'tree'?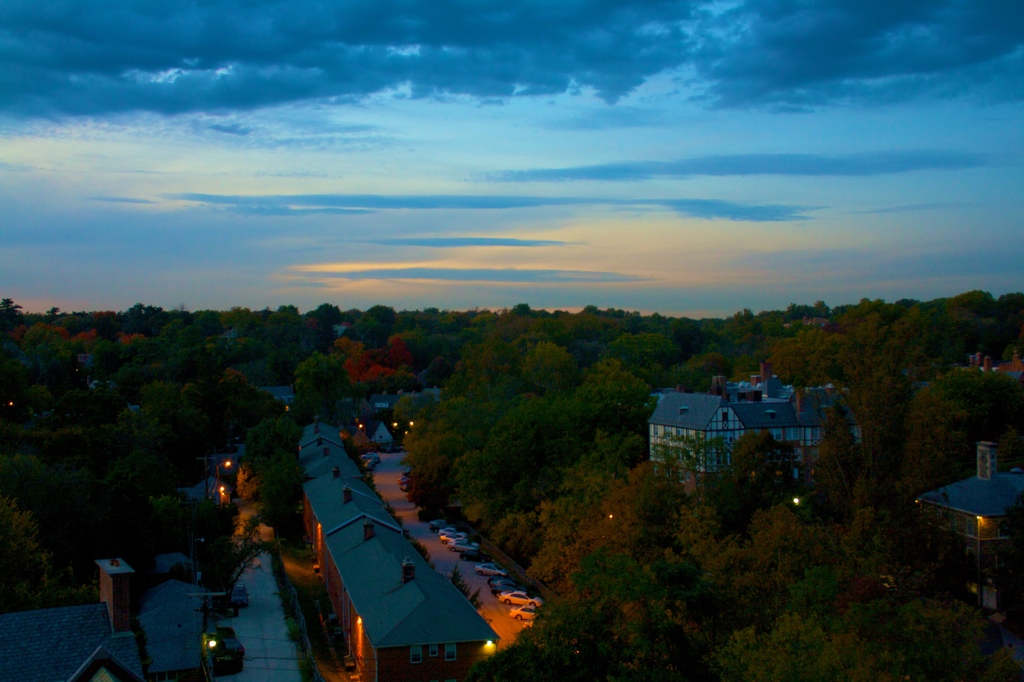
[left=1, top=279, right=1023, bottom=681]
